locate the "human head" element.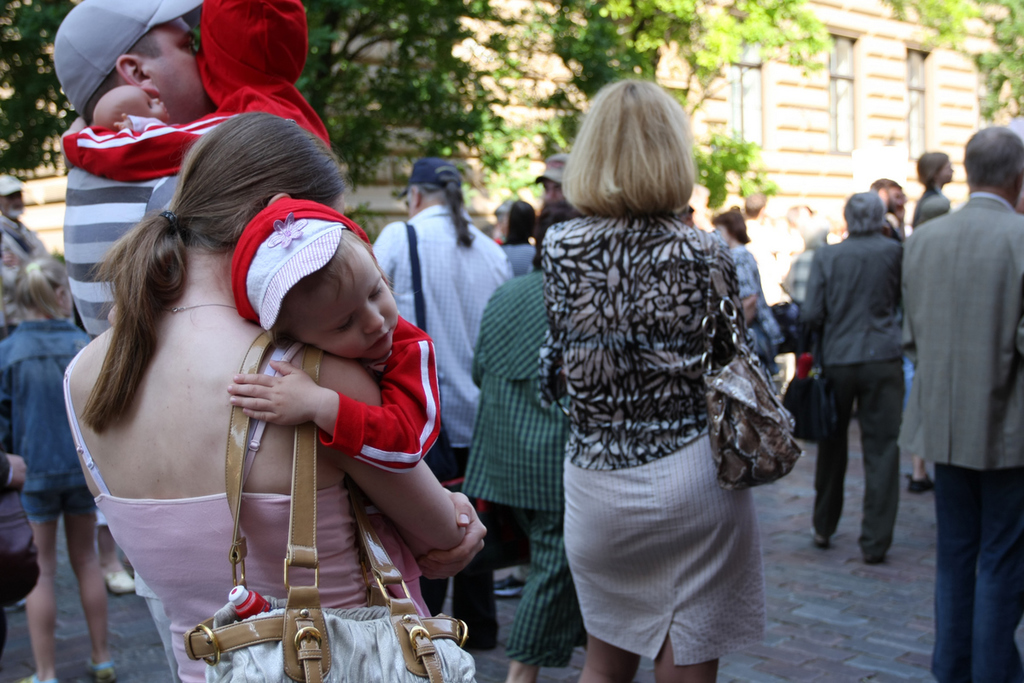
Element bbox: bbox(503, 200, 534, 250).
